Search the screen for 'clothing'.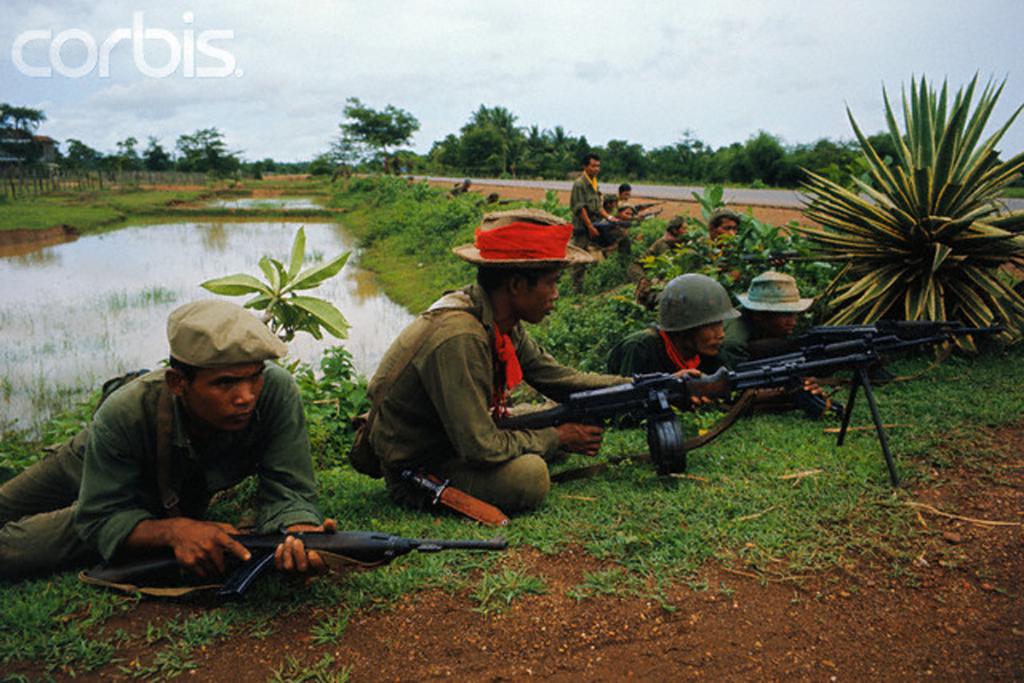
Found at (x1=597, y1=207, x2=621, y2=222).
